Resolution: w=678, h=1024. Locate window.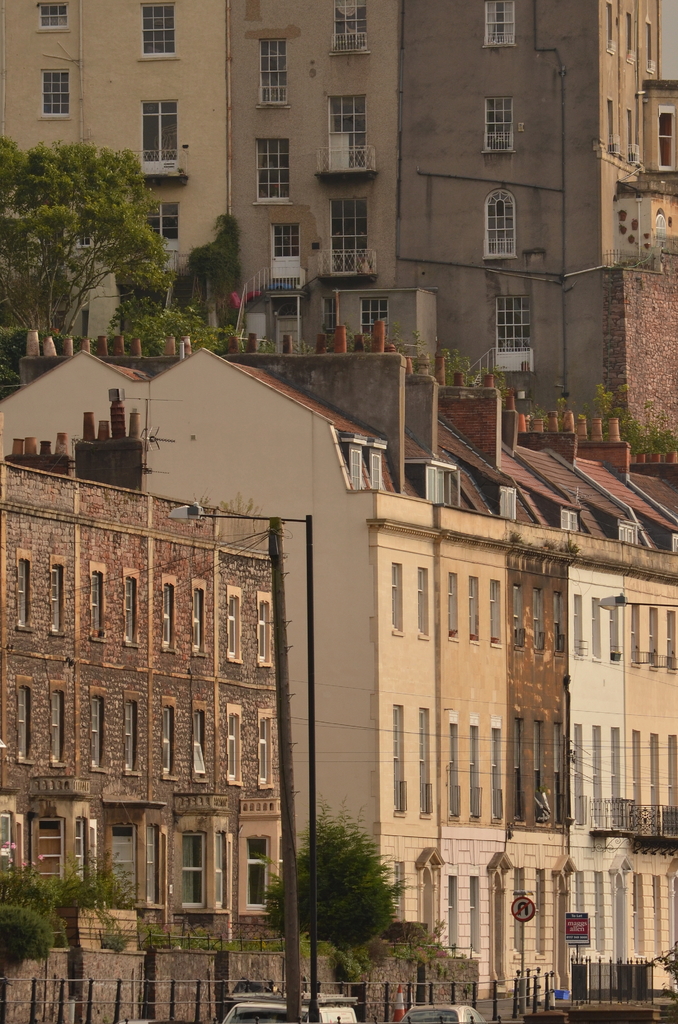
box(601, 0, 615, 58).
